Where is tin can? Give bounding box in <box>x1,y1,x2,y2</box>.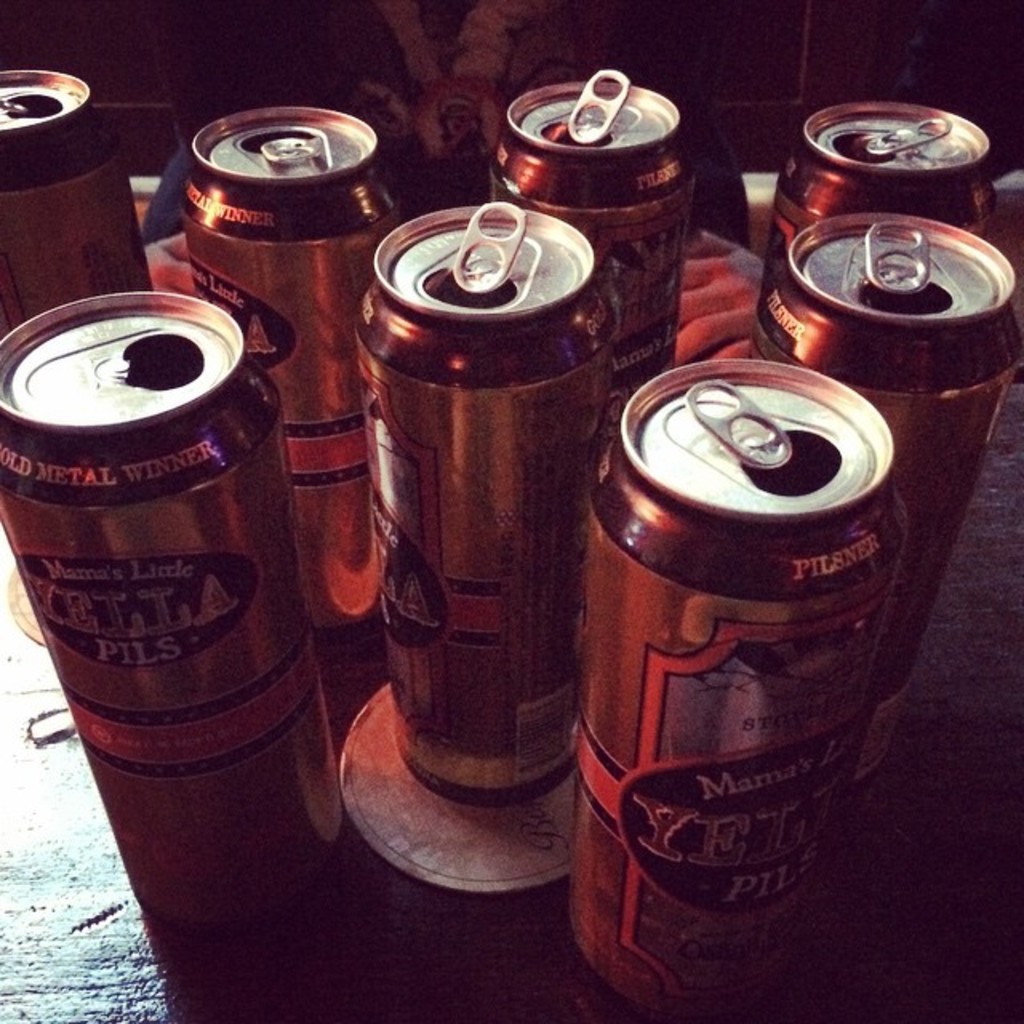
<box>486,64,696,464</box>.
